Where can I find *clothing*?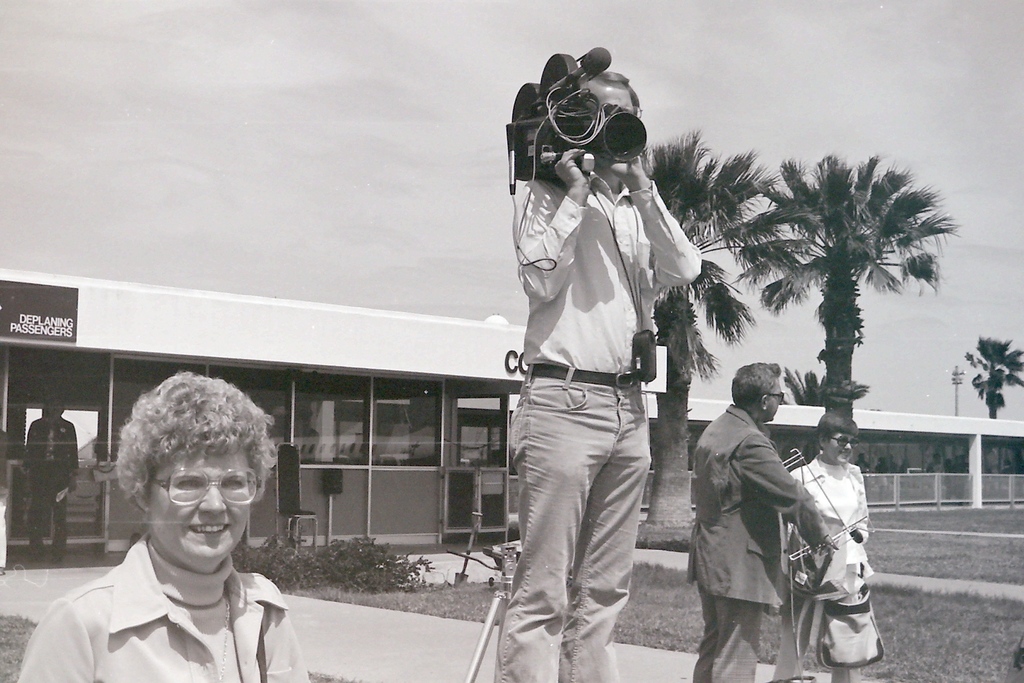
You can find it at (28, 413, 93, 562).
